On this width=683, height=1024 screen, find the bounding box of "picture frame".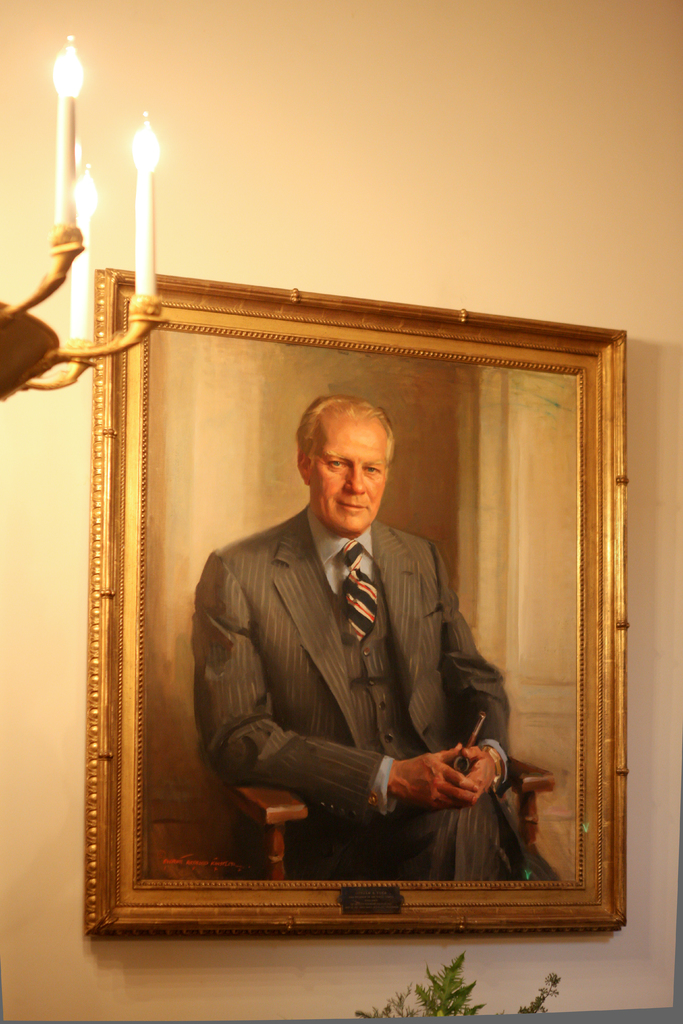
Bounding box: BBox(38, 219, 660, 969).
